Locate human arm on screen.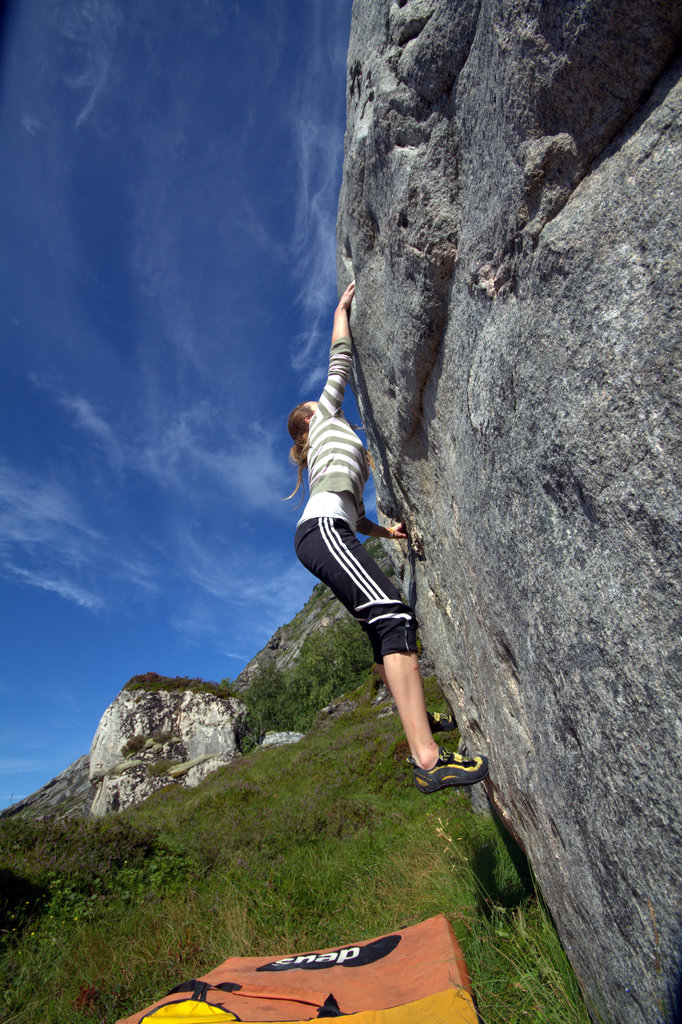
On screen at detection(311, 282, 351, 424).
